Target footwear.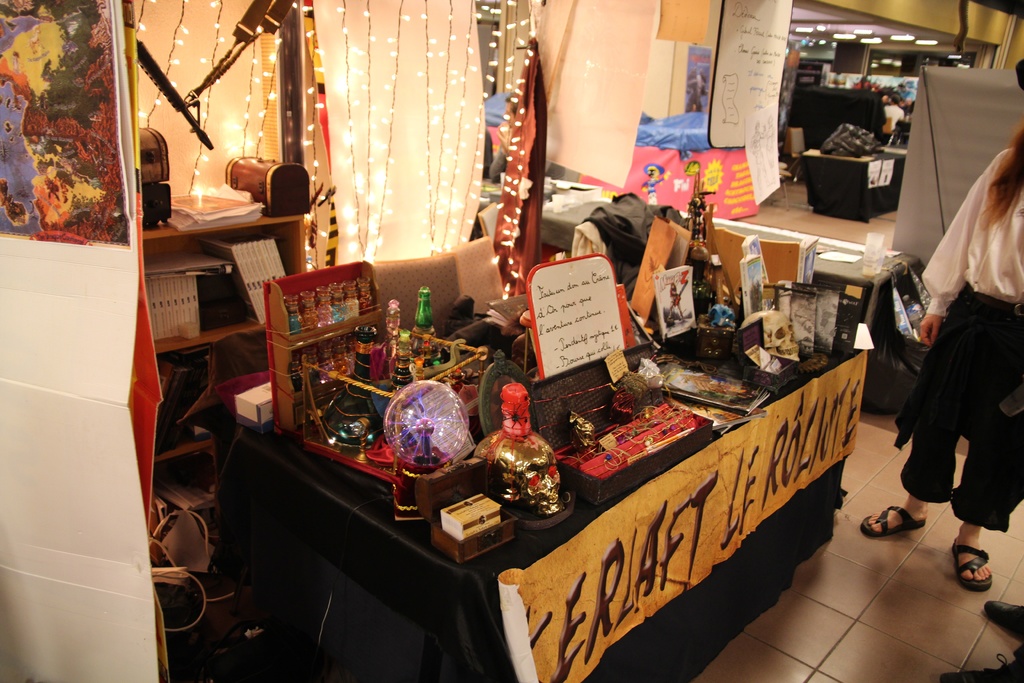
Target region: [981,602,1023,635].
